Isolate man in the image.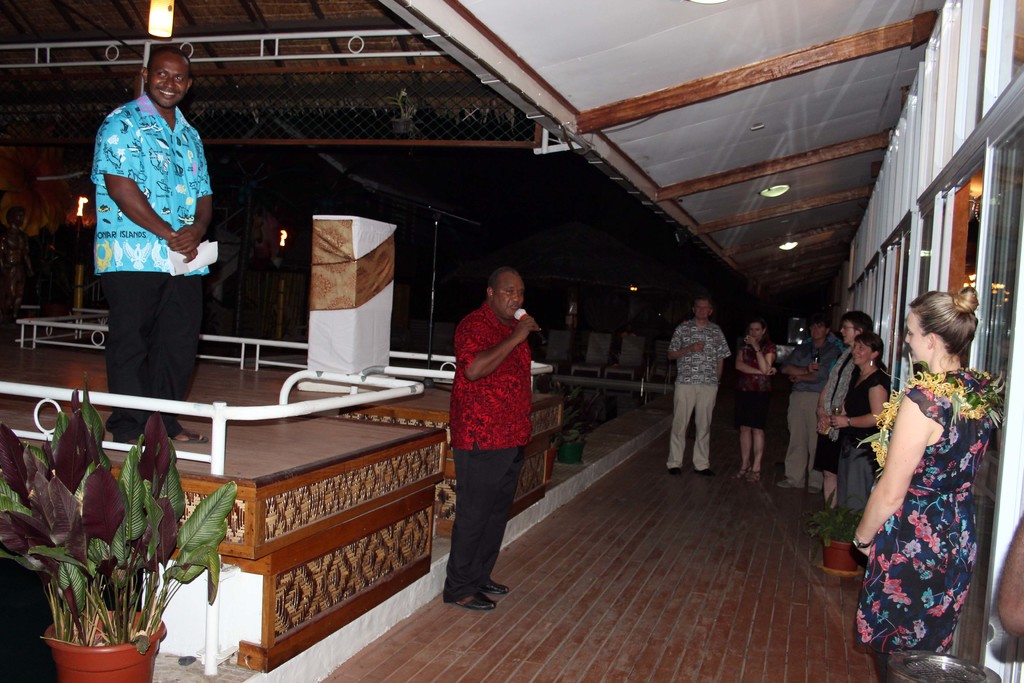
Isolated region: rect(77, 50, 225, 431).
